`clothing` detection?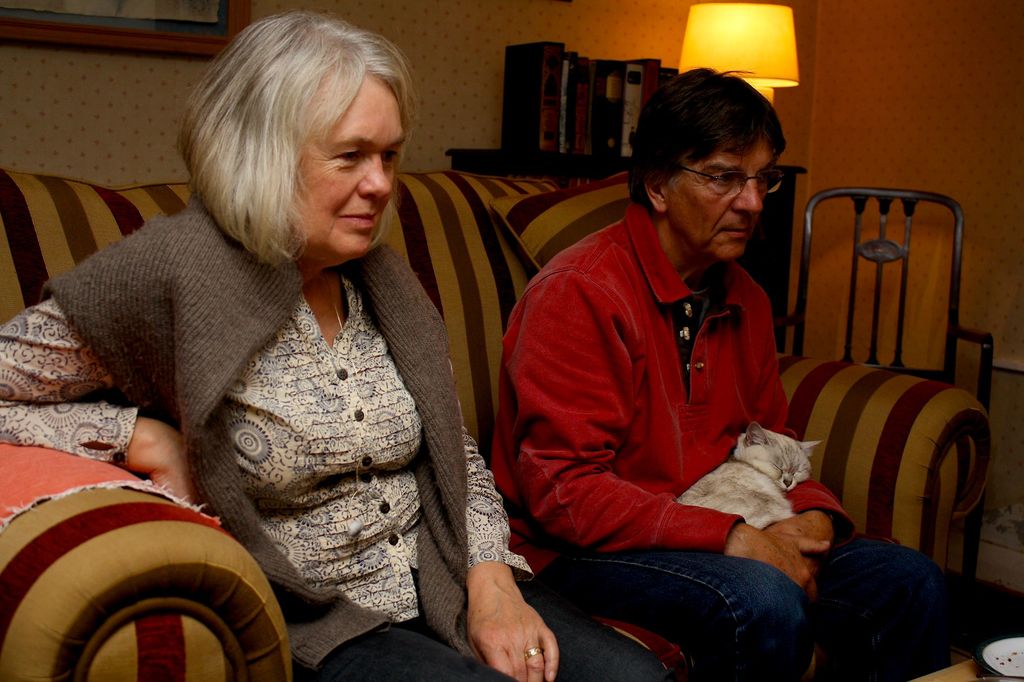
crop(476, 197, 855, 555)
